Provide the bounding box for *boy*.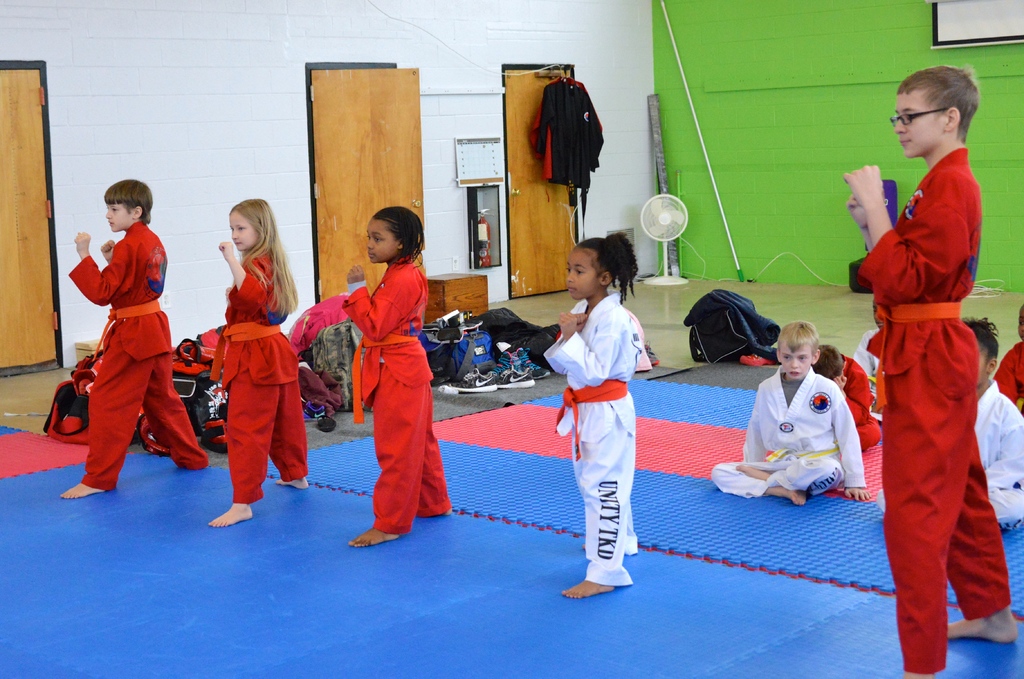
<box>747,318,885,517</box>.
